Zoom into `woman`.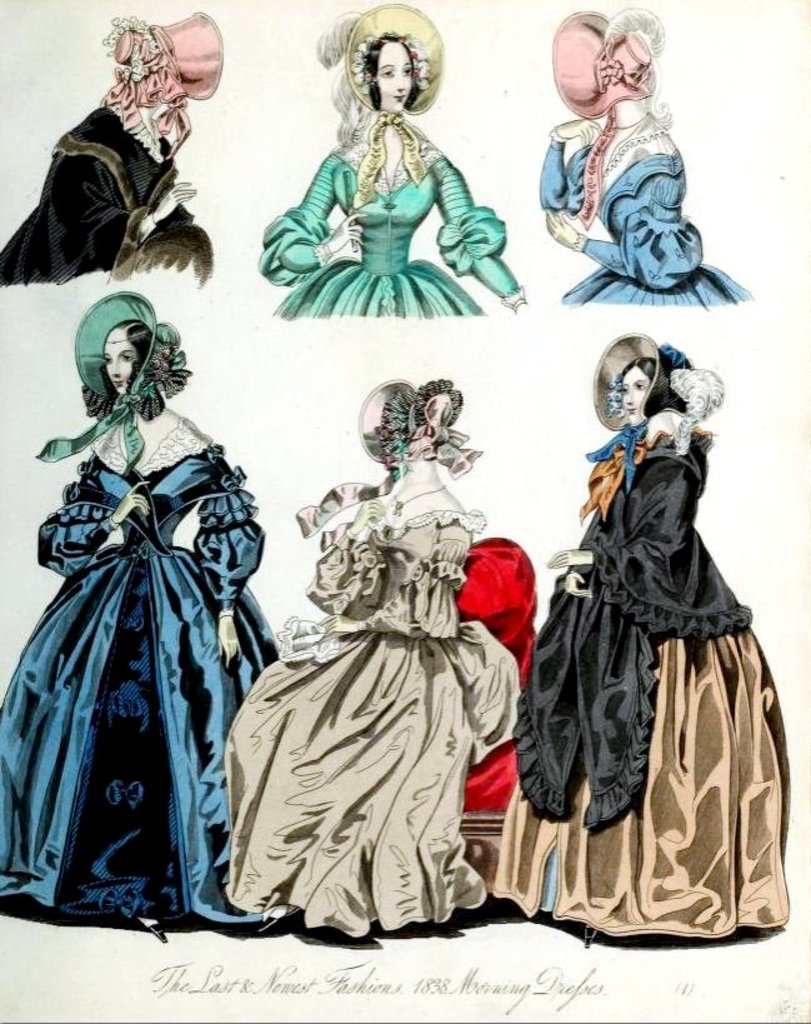
Zoom target: <box>219,384,534,934</box>.
